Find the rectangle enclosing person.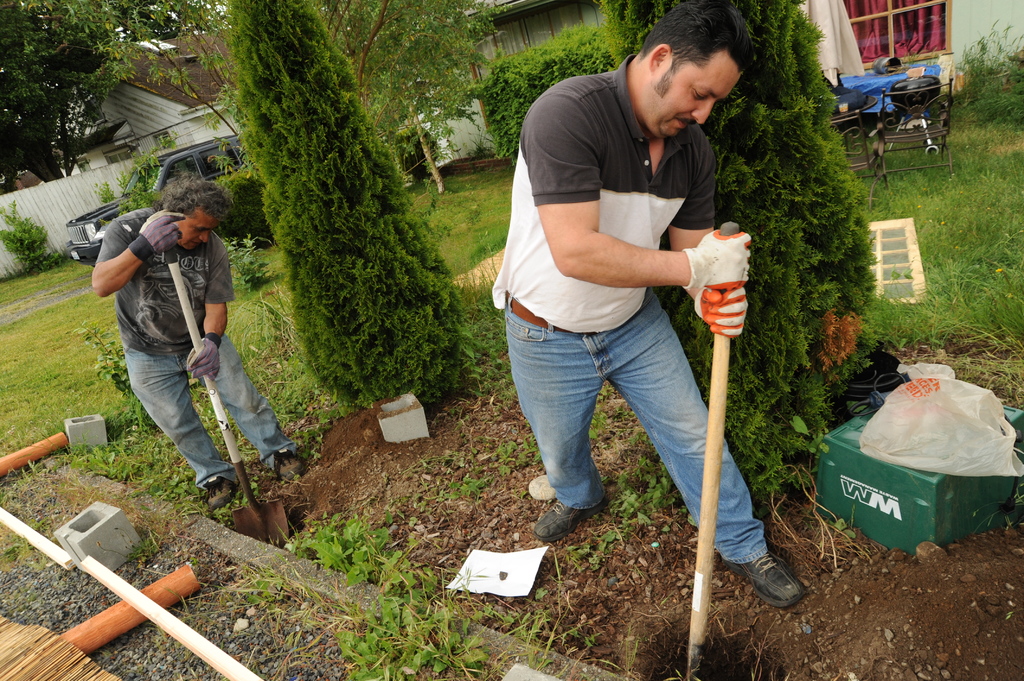
region(86, 170, 306, 508).
